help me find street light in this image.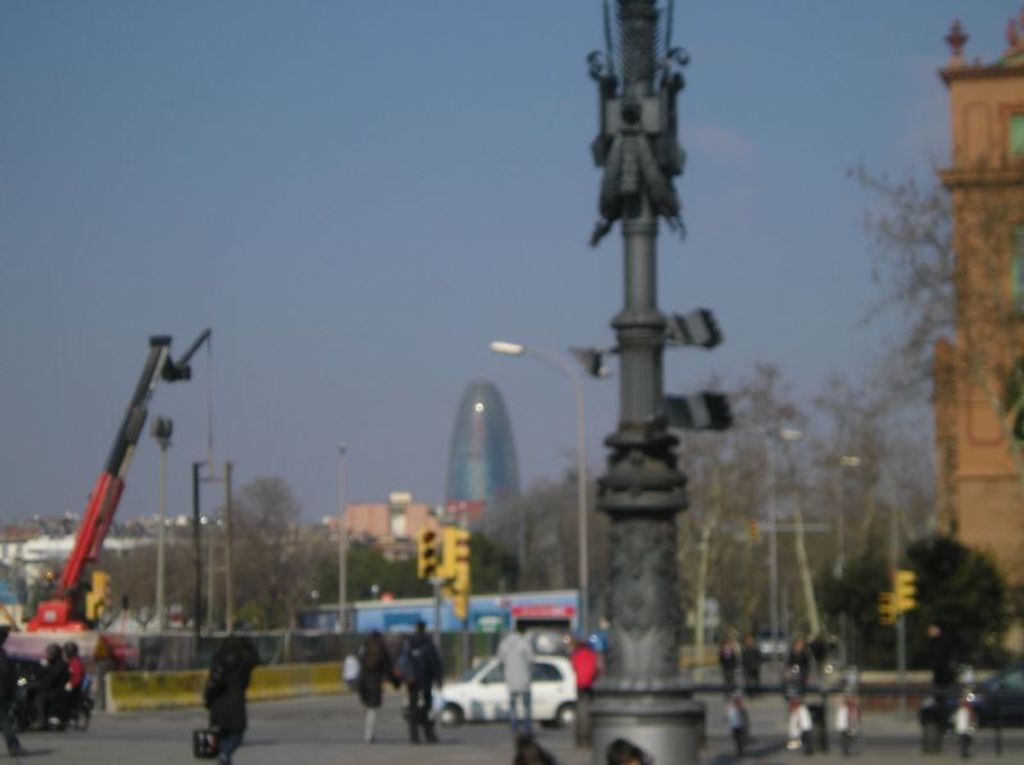
Found it: select_region(334, 443, 348, 627).
